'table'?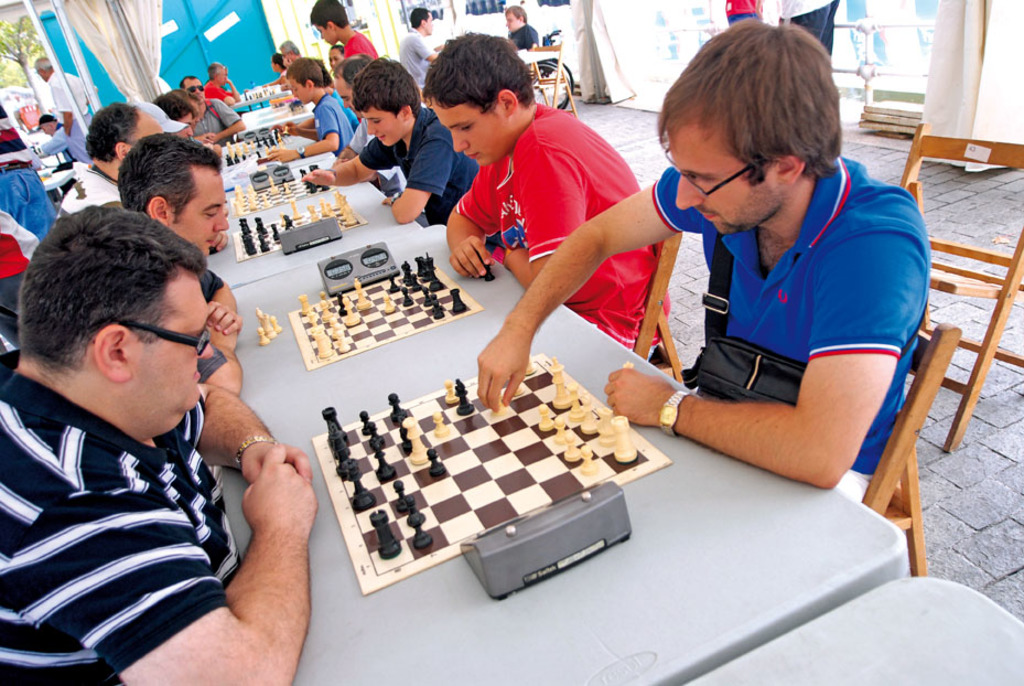
pyautogui.locateOnScreen(219, 149, 423, 291)
